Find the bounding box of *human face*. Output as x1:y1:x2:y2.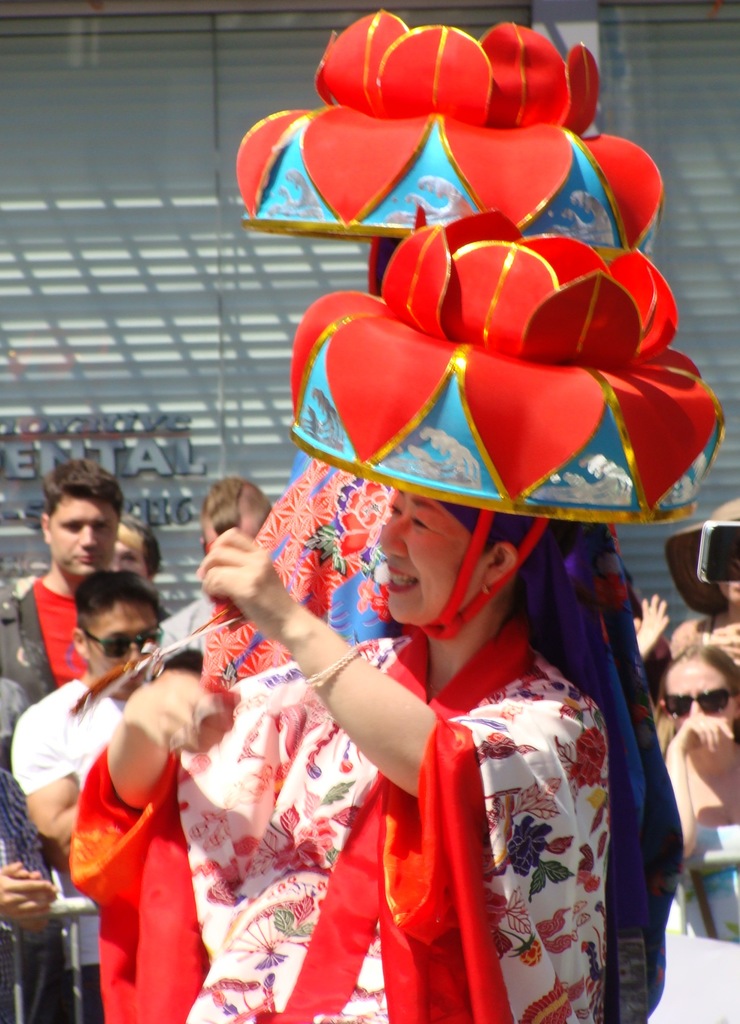
375:489:485:619.
